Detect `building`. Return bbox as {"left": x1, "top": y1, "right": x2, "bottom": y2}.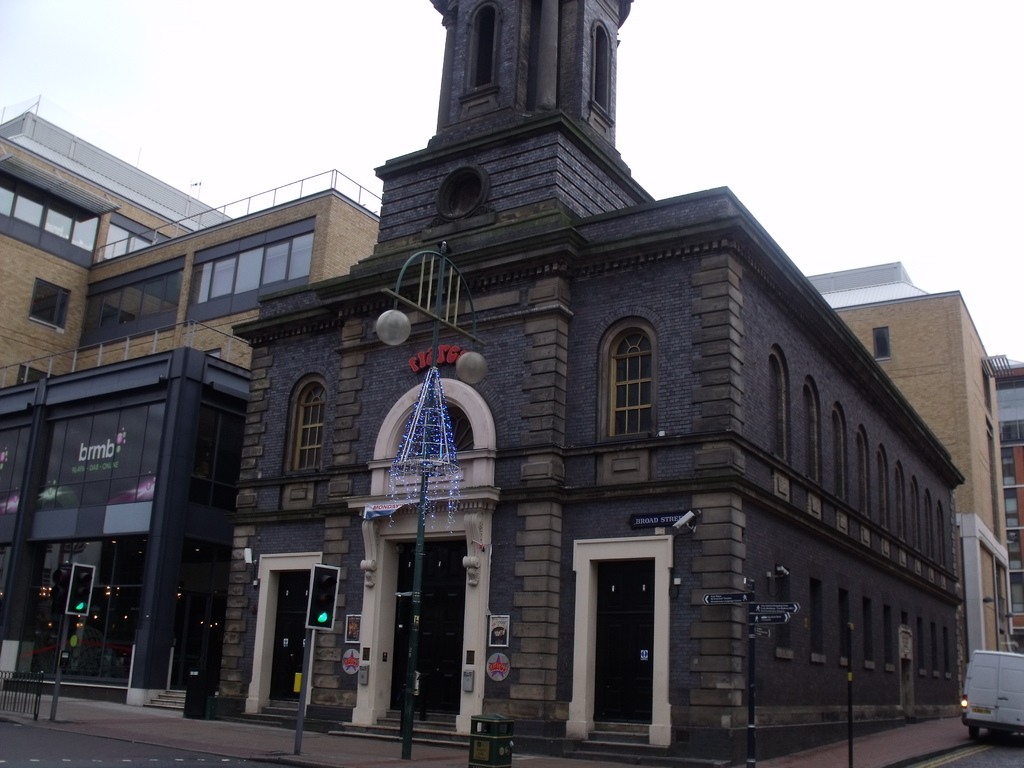
{"left": 808, "top": 259, "right": 935, "bottom": 309}.
